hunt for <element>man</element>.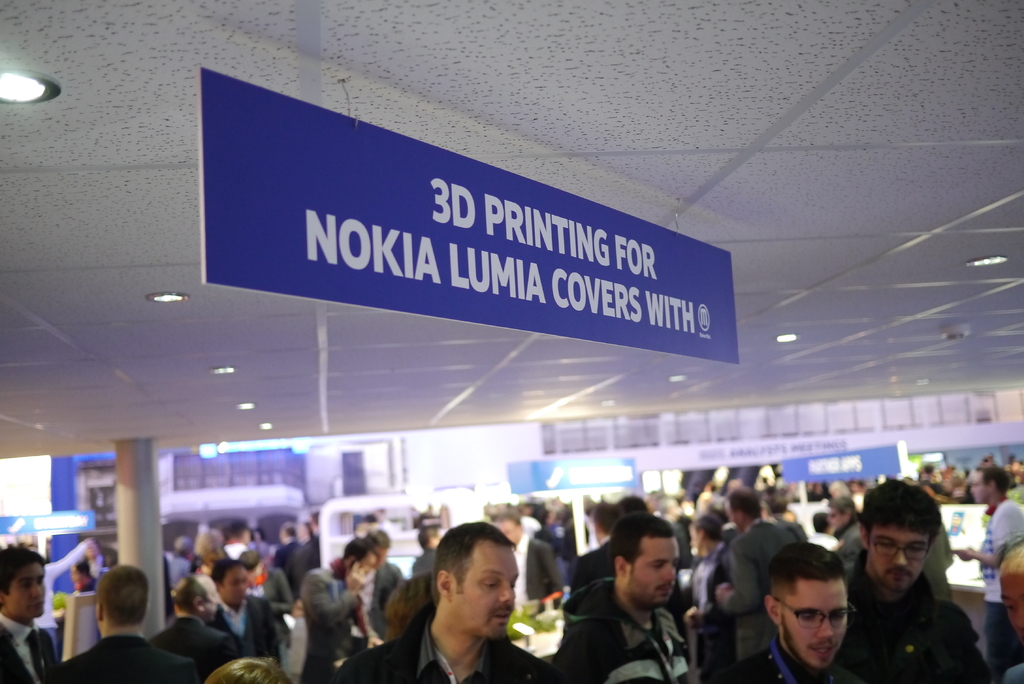
Hunted down at region(842, 506, 986, 683).
